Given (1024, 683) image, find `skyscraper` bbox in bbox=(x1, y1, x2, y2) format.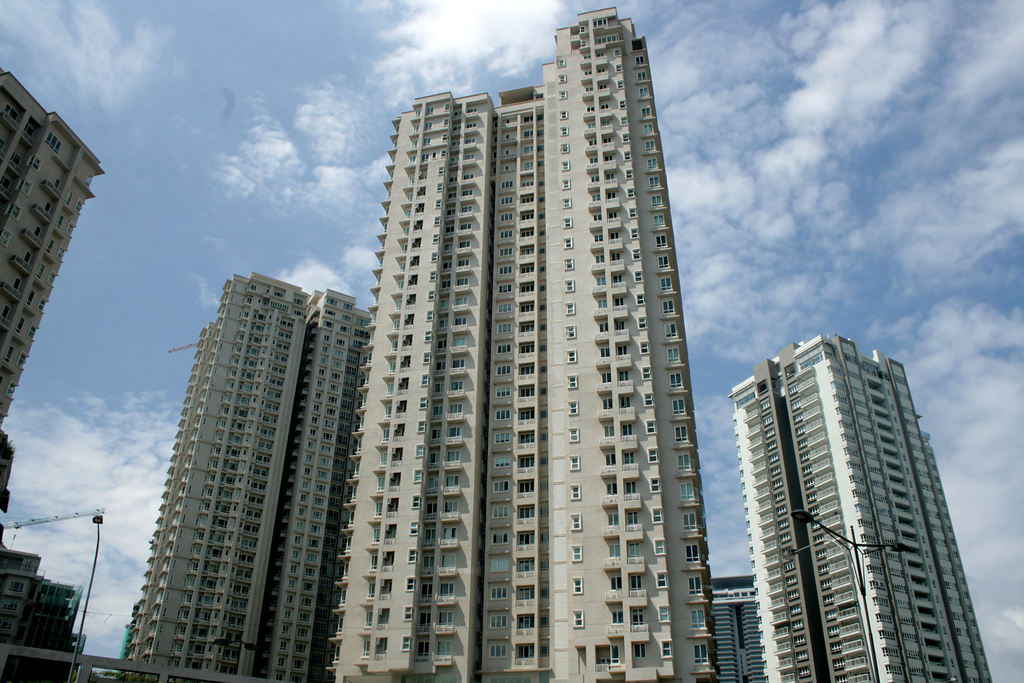
bbox=(712, 573, 766, 682).
